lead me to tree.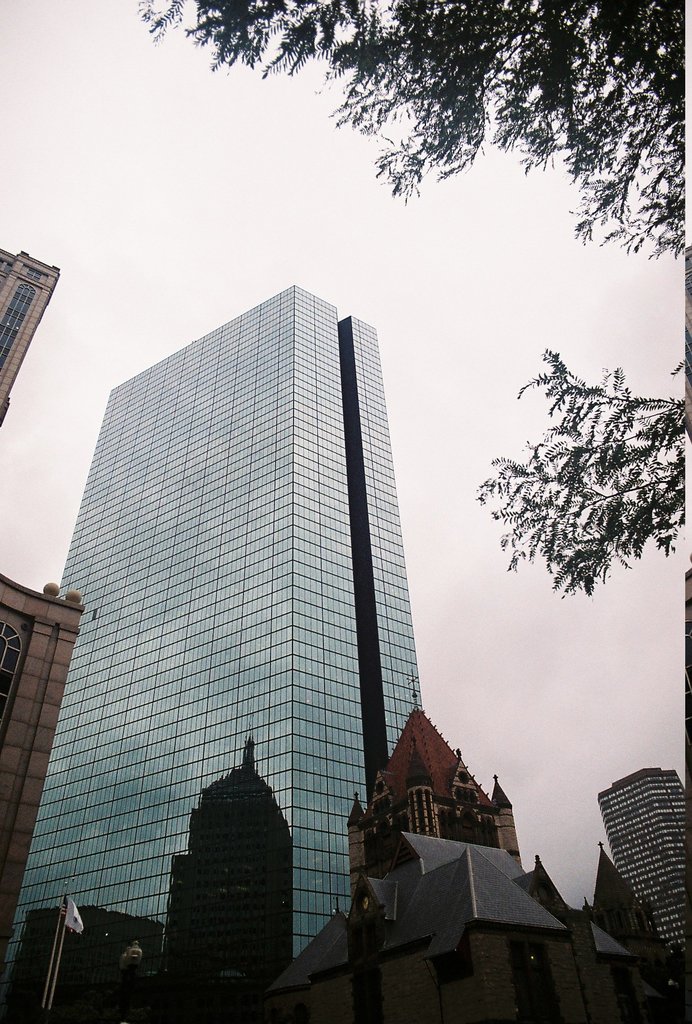
Lead to [465, 351, 691, 602].
